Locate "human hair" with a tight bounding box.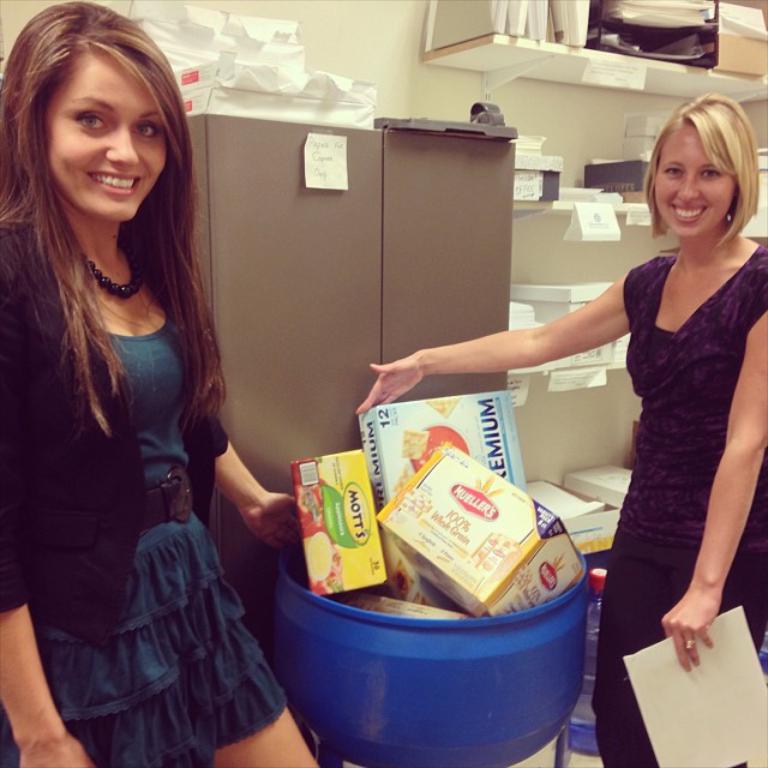
(17, 6, 214, 481).
